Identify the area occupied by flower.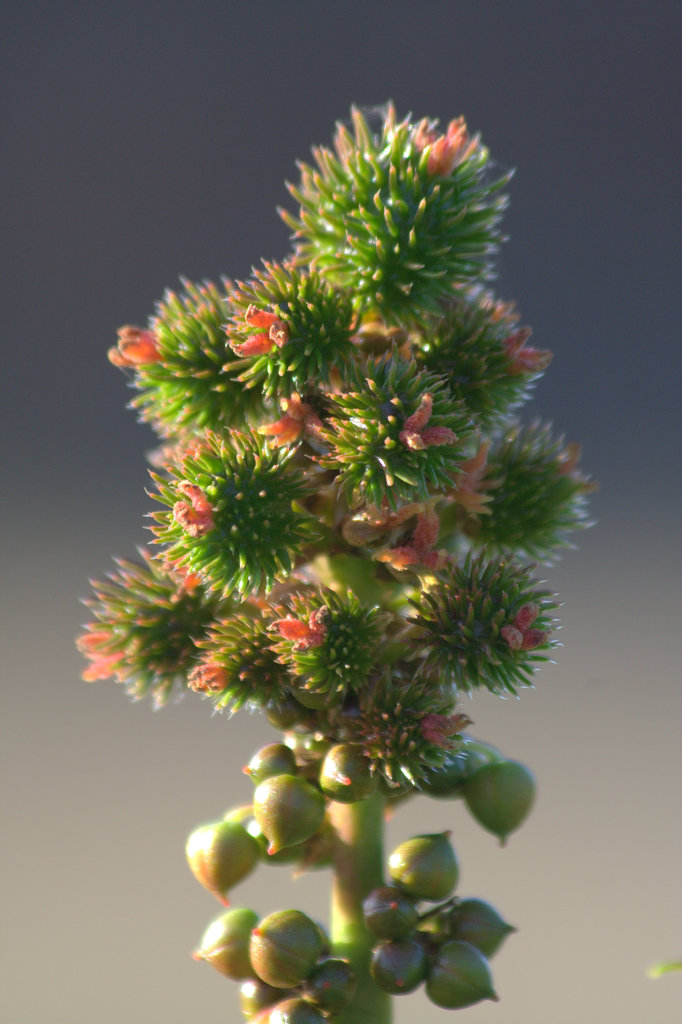
Area: 397,391,459,454.
